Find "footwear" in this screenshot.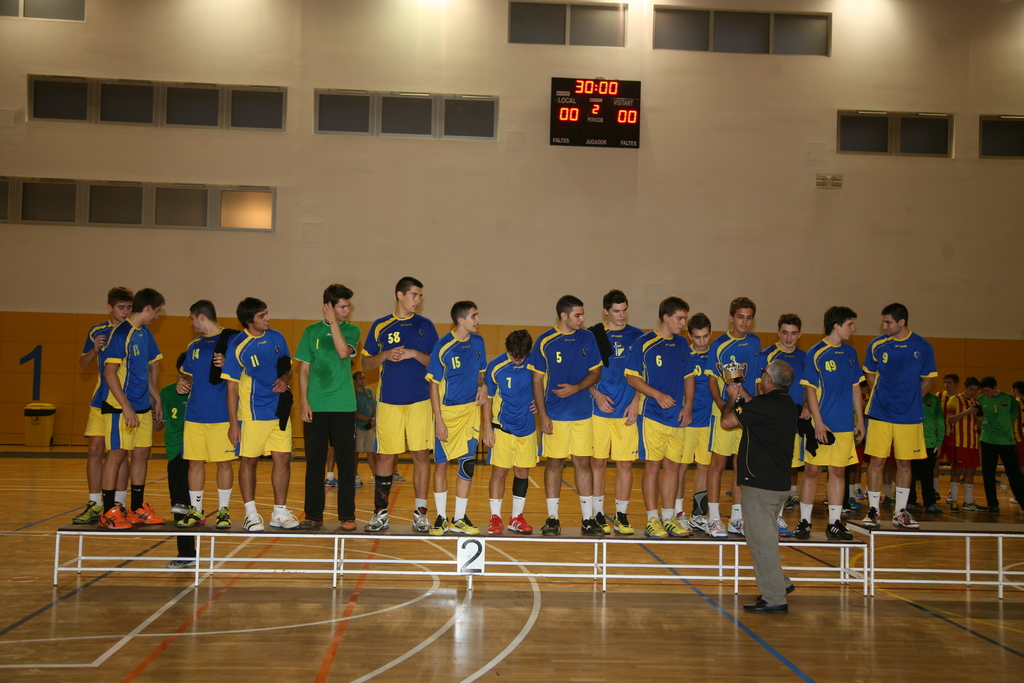
The bounding box for "footwear" is bbox=(172, 554, 198, 569).
